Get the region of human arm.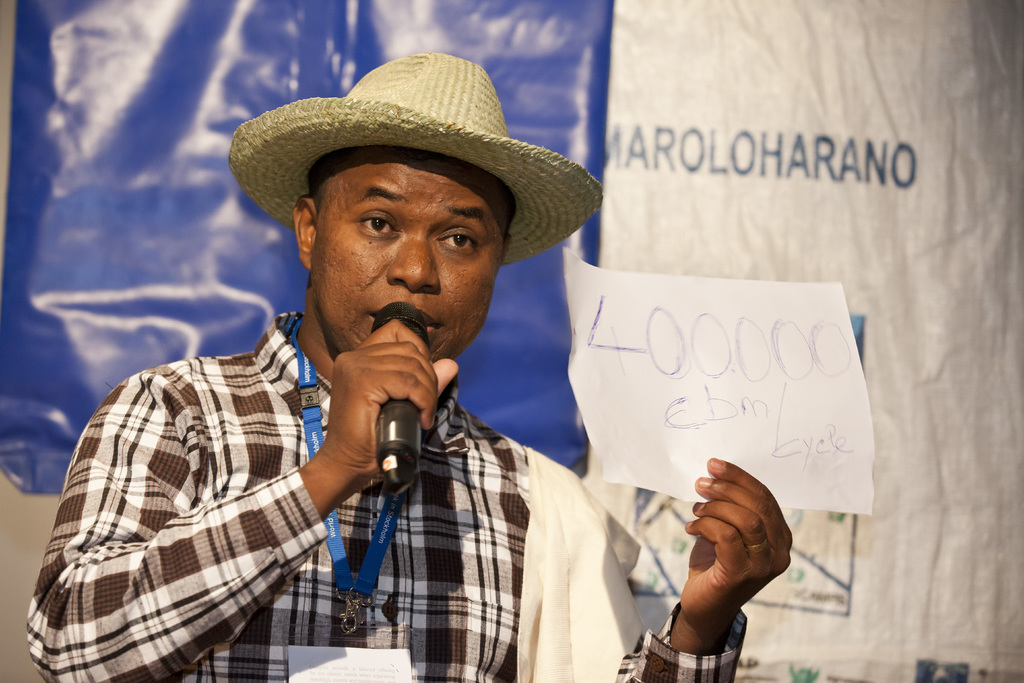
20/317/463/682.
